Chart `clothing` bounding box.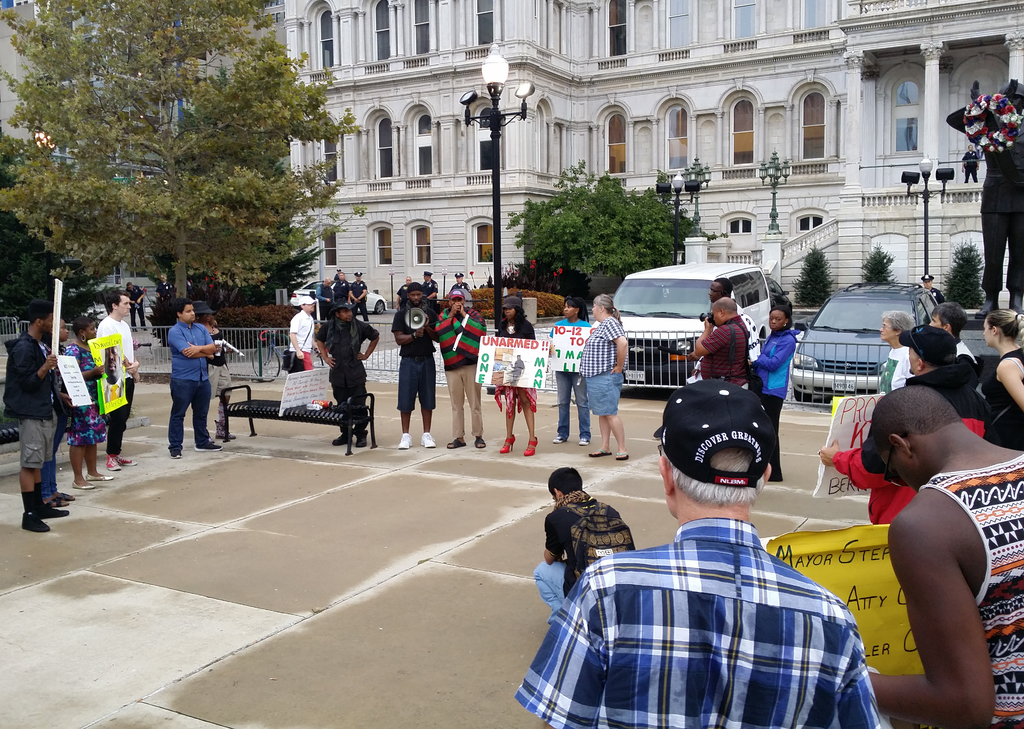
Charted: {"left": 125, "top": 287, "right": 145, "bottom": 329}.
